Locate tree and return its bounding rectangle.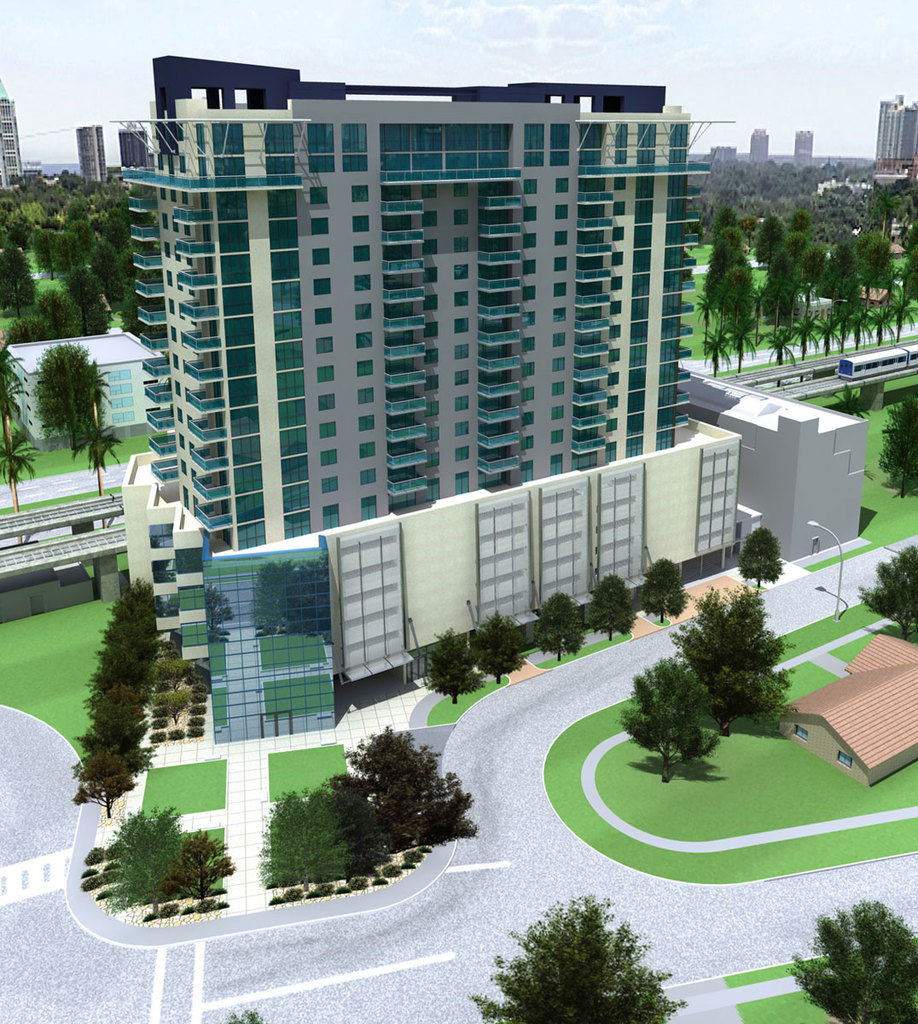
<box>860,393,917,505</box>.
